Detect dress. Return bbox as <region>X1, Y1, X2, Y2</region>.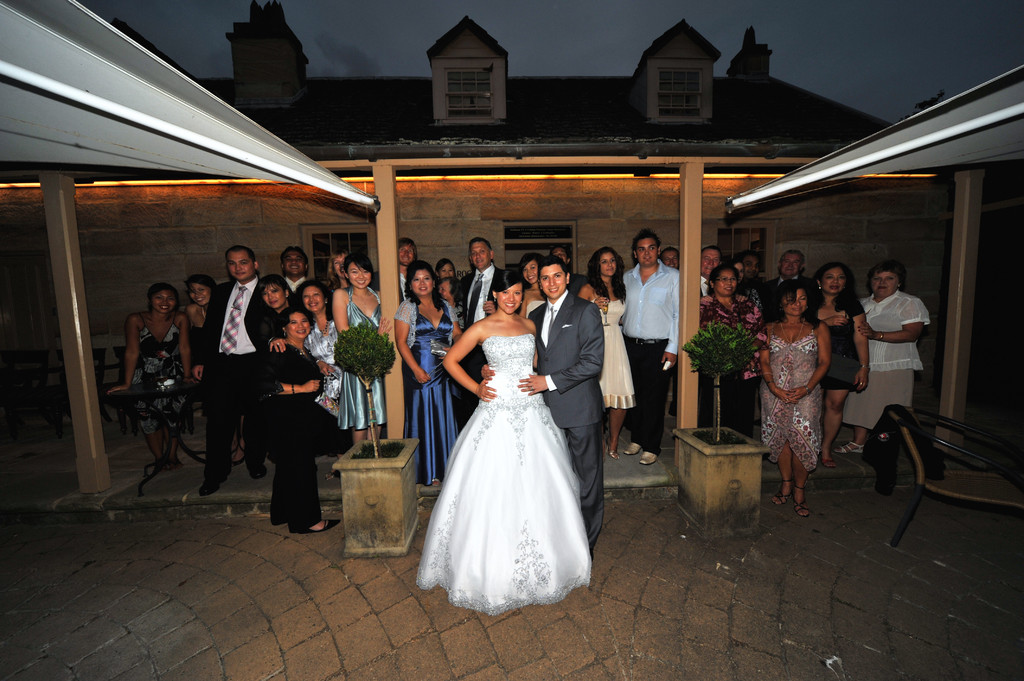
<region>420, 332, 588, 613</region>.
